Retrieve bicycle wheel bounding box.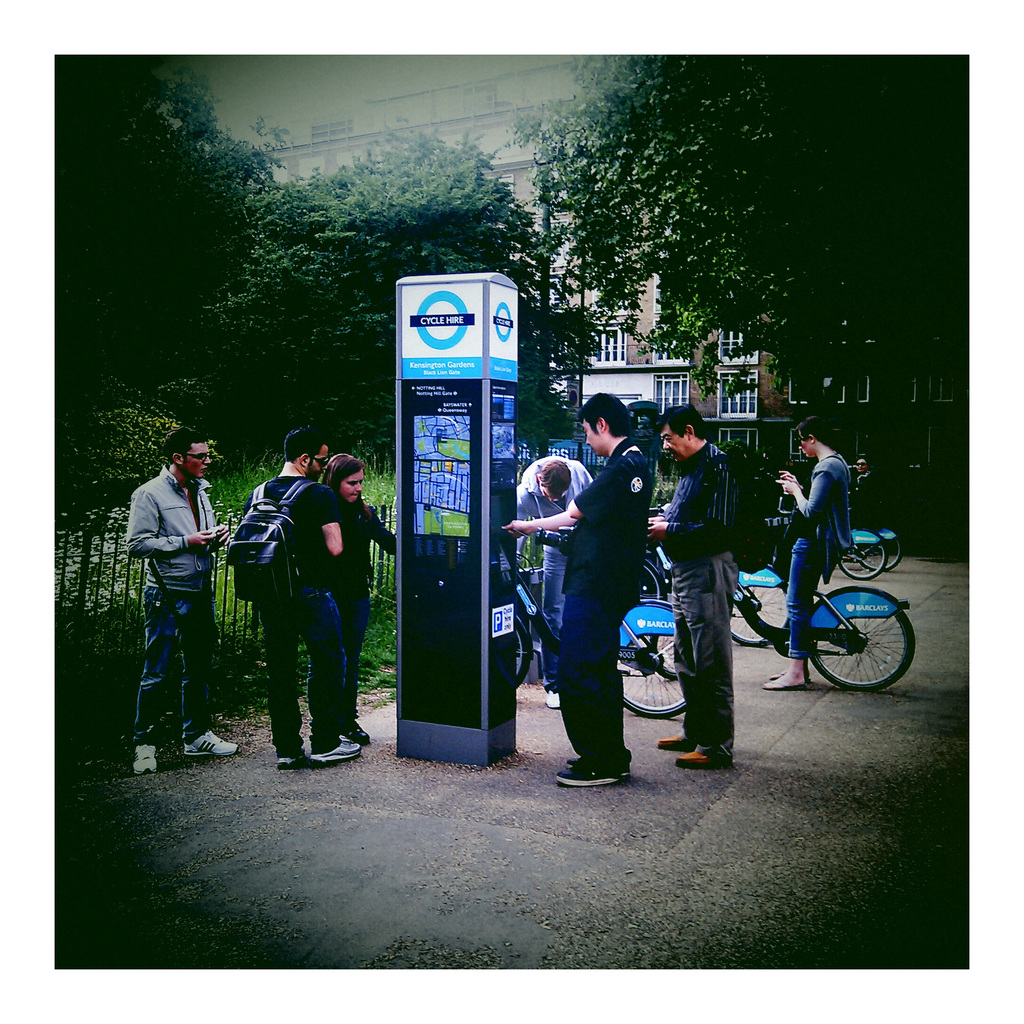
Bounding box: bbox(717, 575, 794, 652).
